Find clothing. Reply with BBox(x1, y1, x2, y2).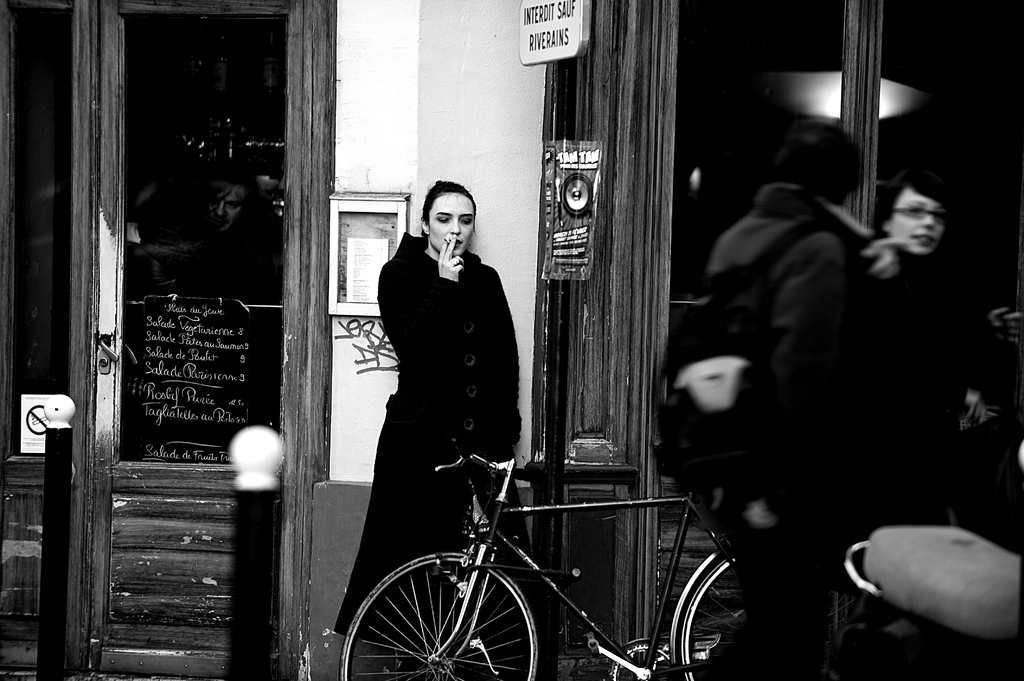
BBox(679, 175, 888, 680).
